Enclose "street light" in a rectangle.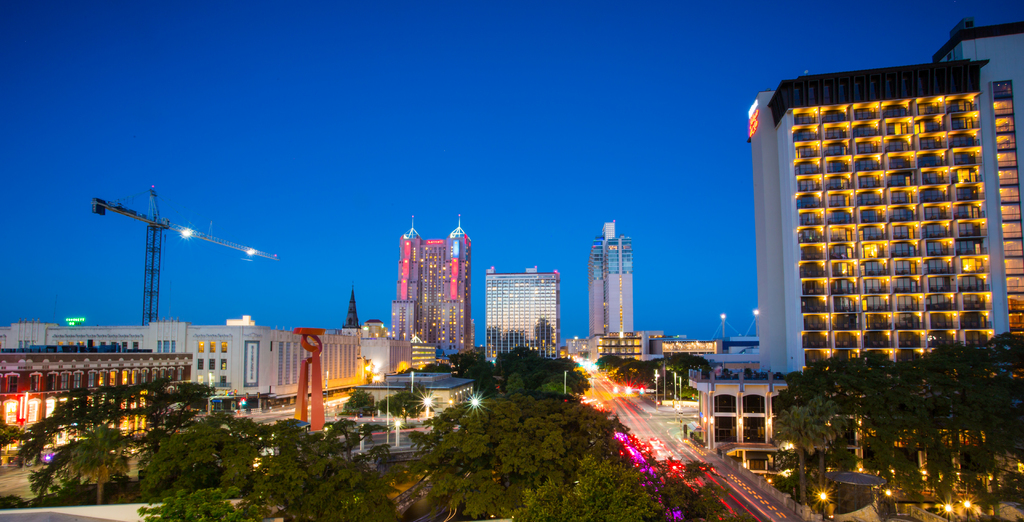
left=676, top=373, right=682, bottom=402.
